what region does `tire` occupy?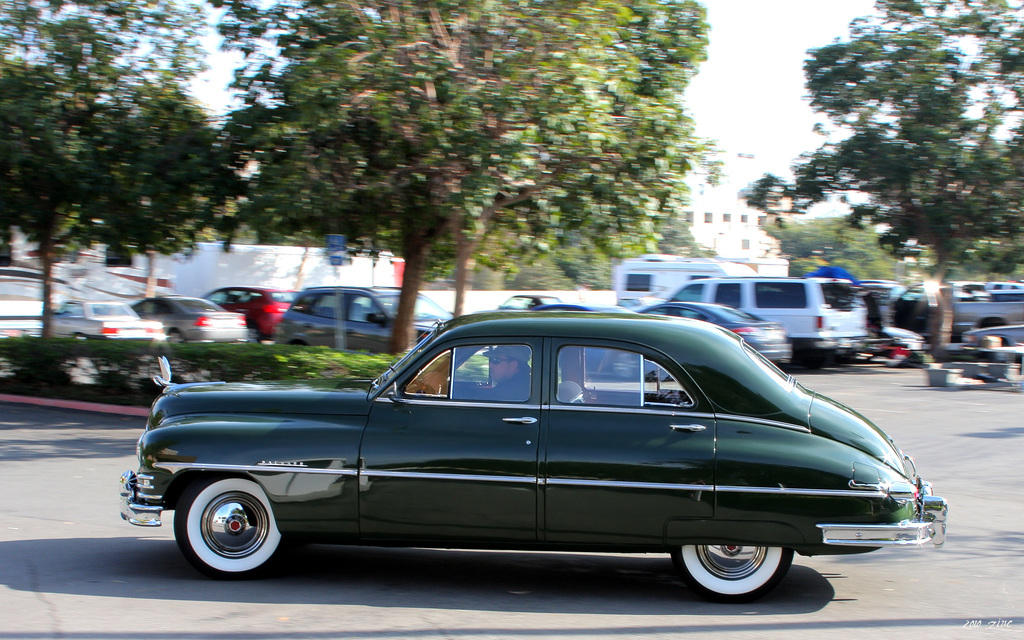
bbox(168, 482, 289, 582).
